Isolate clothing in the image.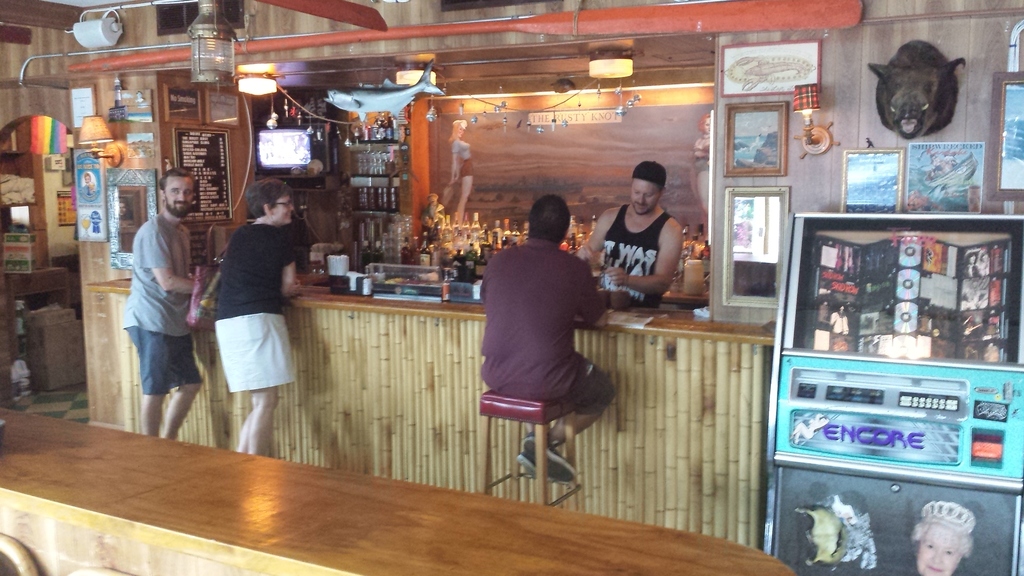
Isolated region: crop(472, 241, 620, 417).
